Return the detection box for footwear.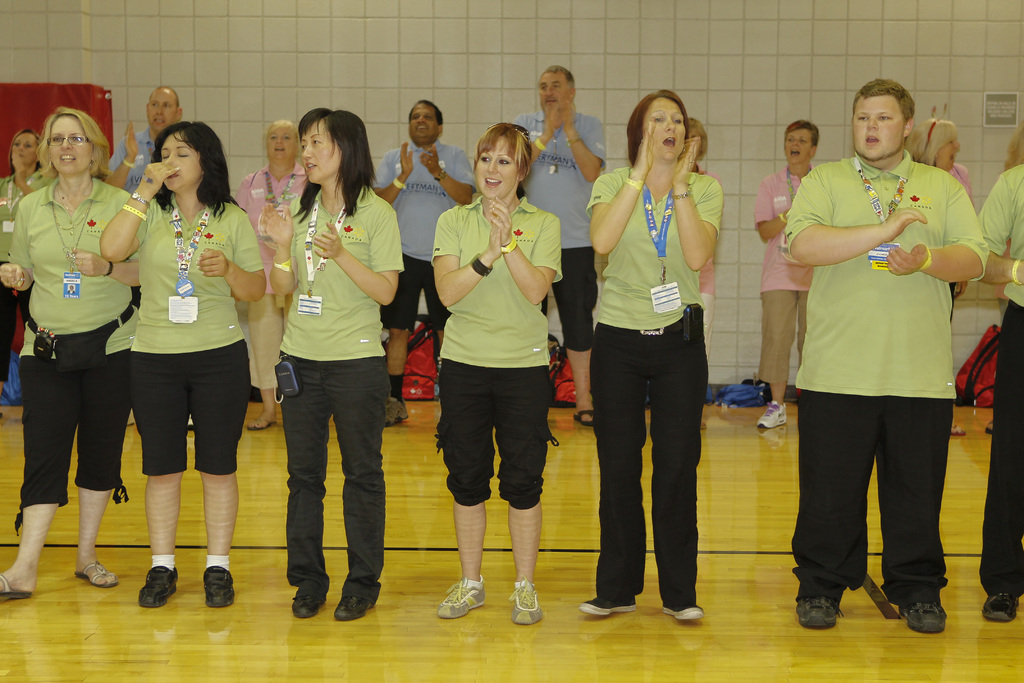
[437, 576, 488, 622].
